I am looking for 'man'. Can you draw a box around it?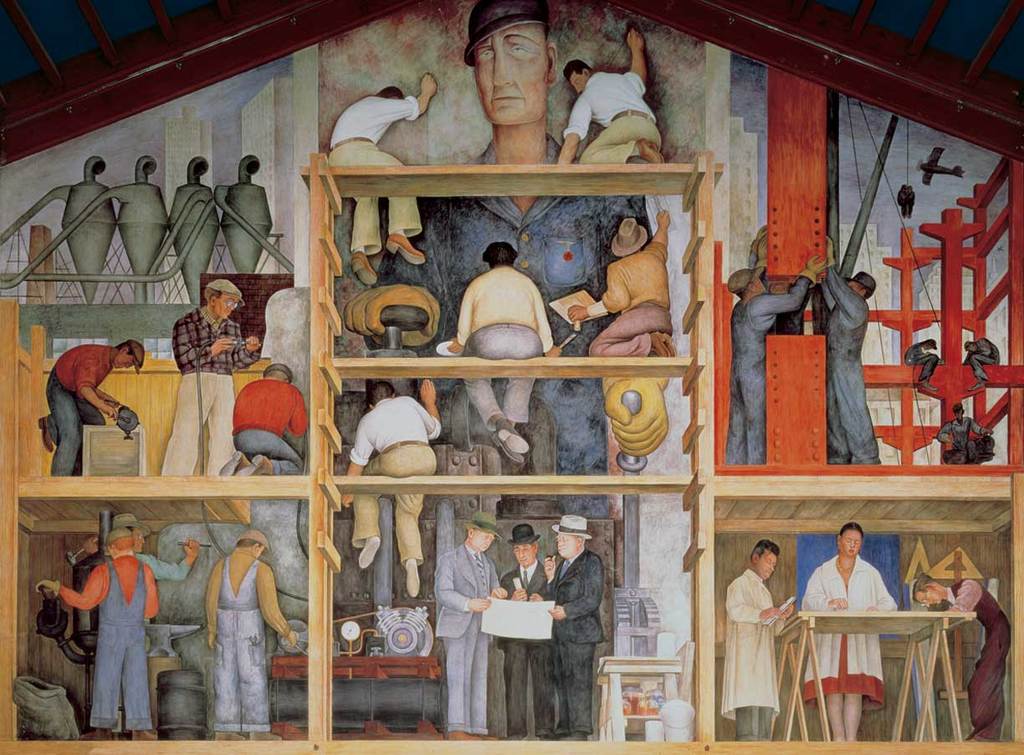
Sure, the bounding box is detection(823, 232, 883, 463).
